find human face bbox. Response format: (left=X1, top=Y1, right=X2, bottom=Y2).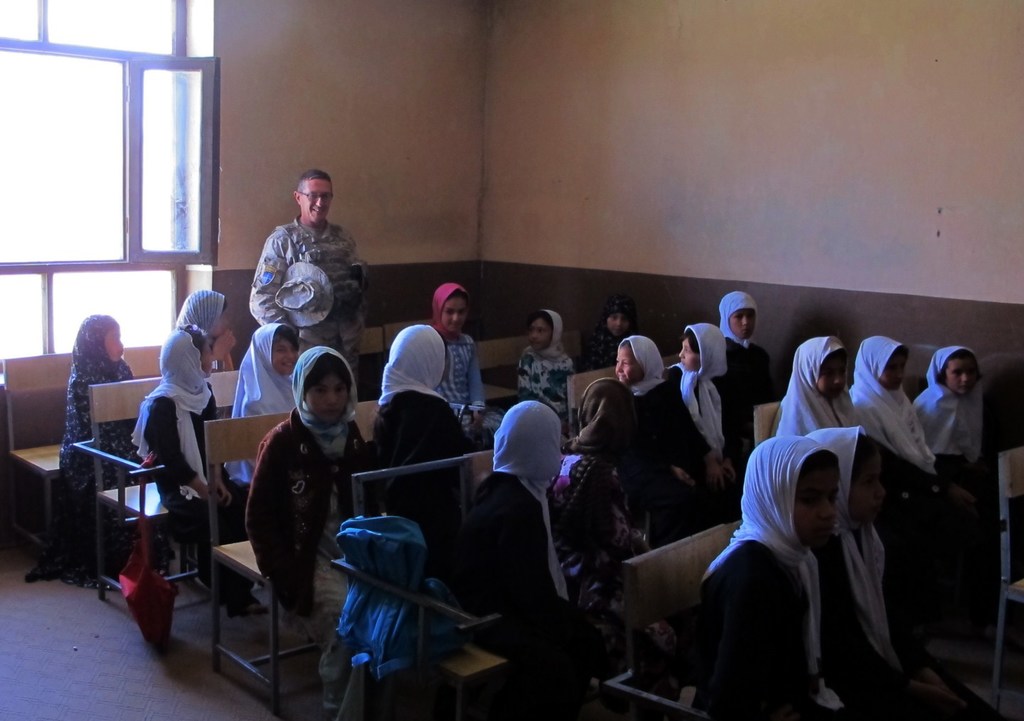
(left=102, top=326, right=122, bottom=361).
